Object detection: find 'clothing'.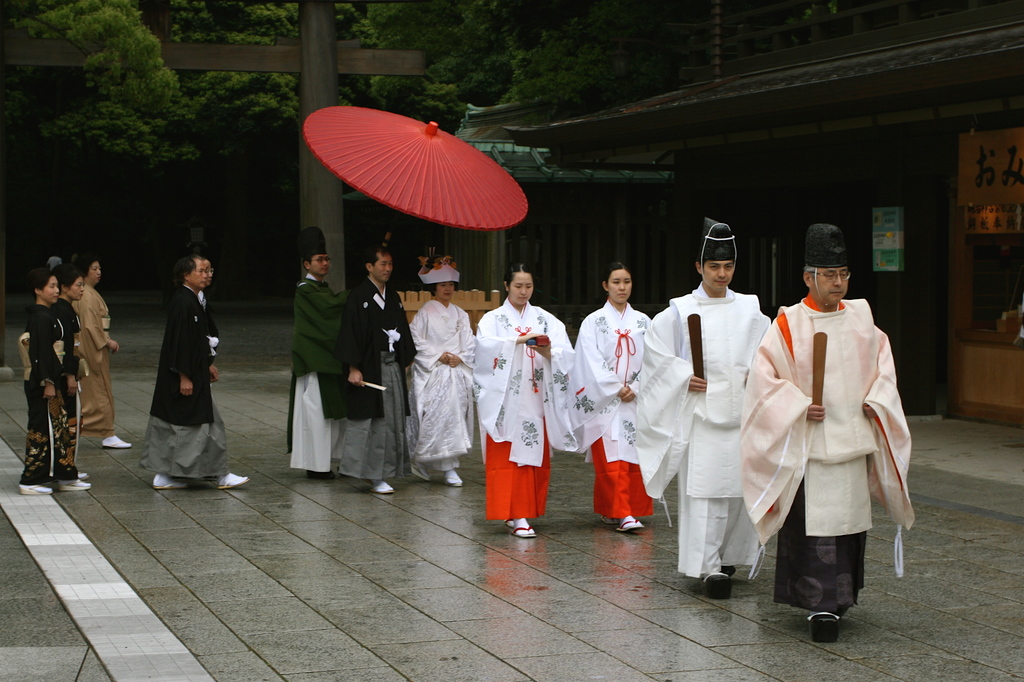
{"left": 742, "top": 290, "right": 919, "bottom": 613}.
